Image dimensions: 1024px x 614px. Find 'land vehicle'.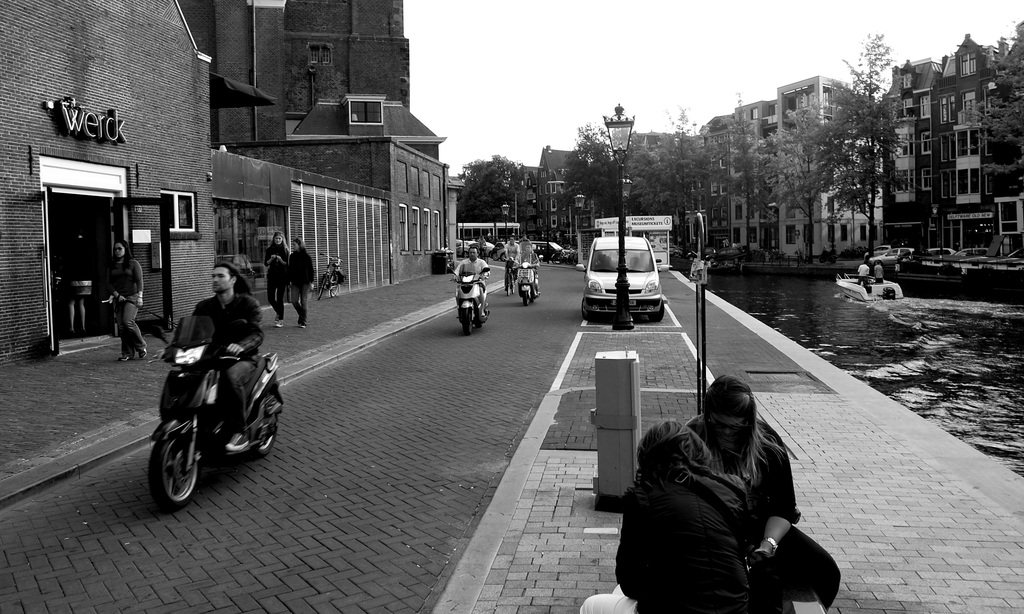
(871,247,910,261).
